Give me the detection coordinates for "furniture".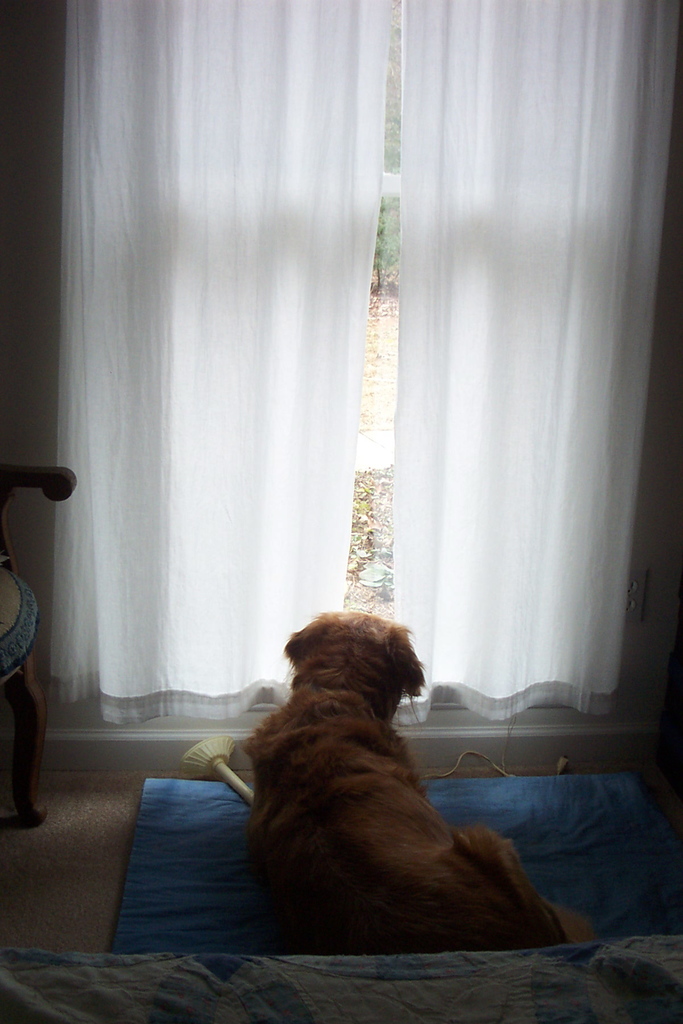
detection(0, 461, 76, 827).
